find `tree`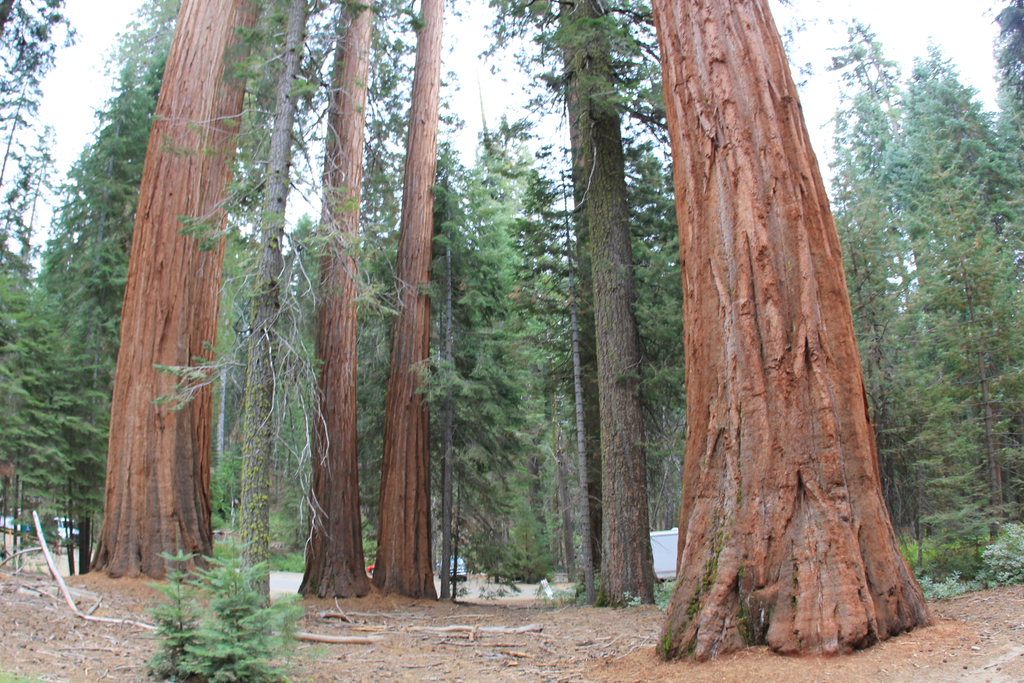
box(90, 0, 268, 582)
